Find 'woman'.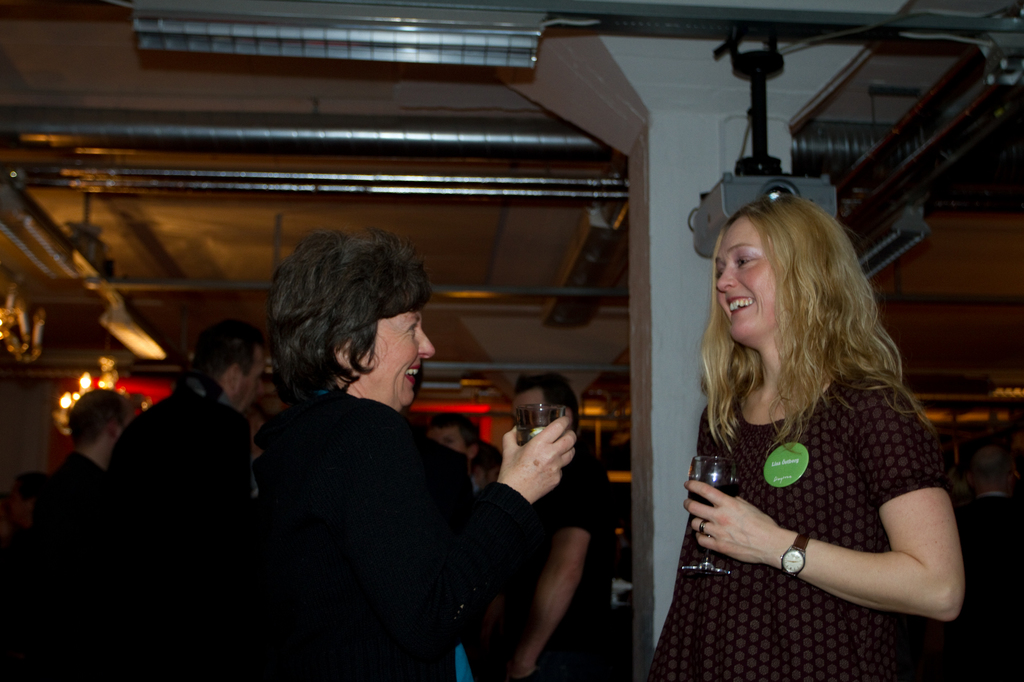
pyautogui.locateOnScreen(657, 171, 968, 679).
